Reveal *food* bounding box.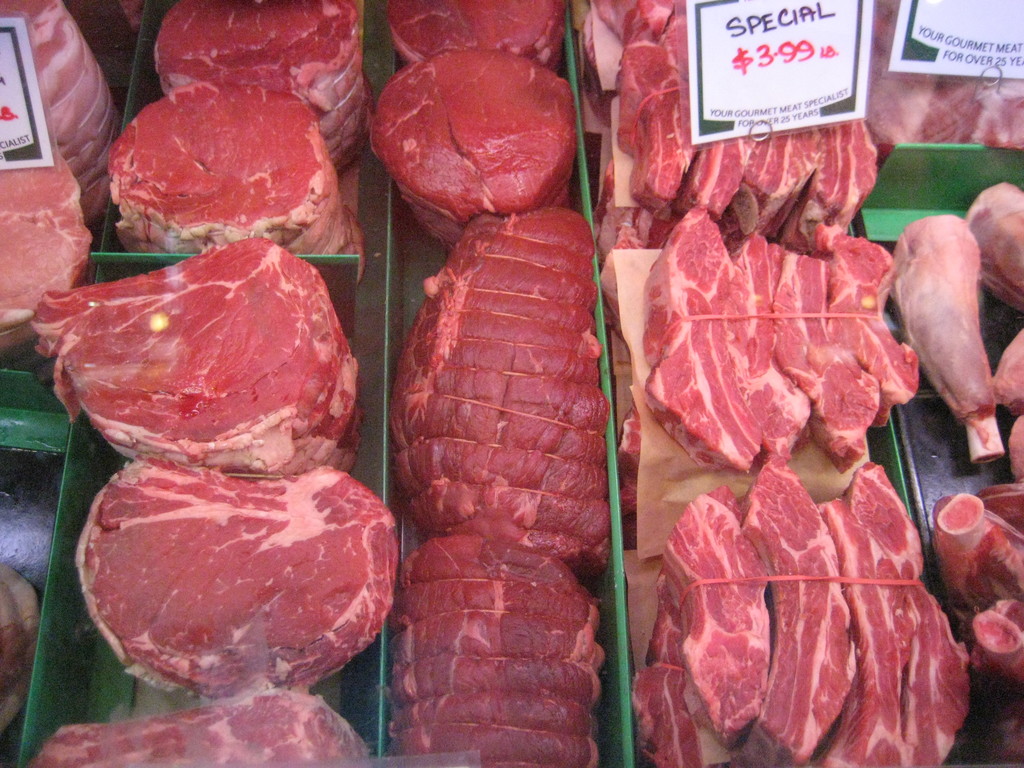
Revealed: bbox=[90, 458, 401, 701].
